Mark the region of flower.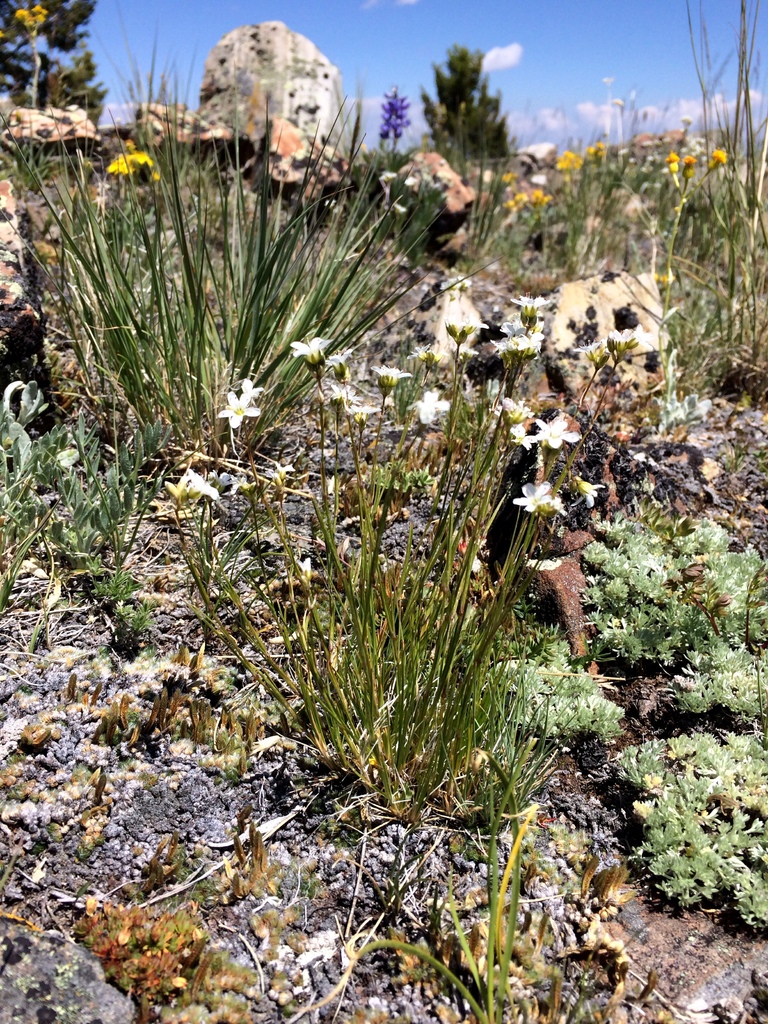
Region: pyautogui.locateOnScreen(7, 4, 49, 33).
